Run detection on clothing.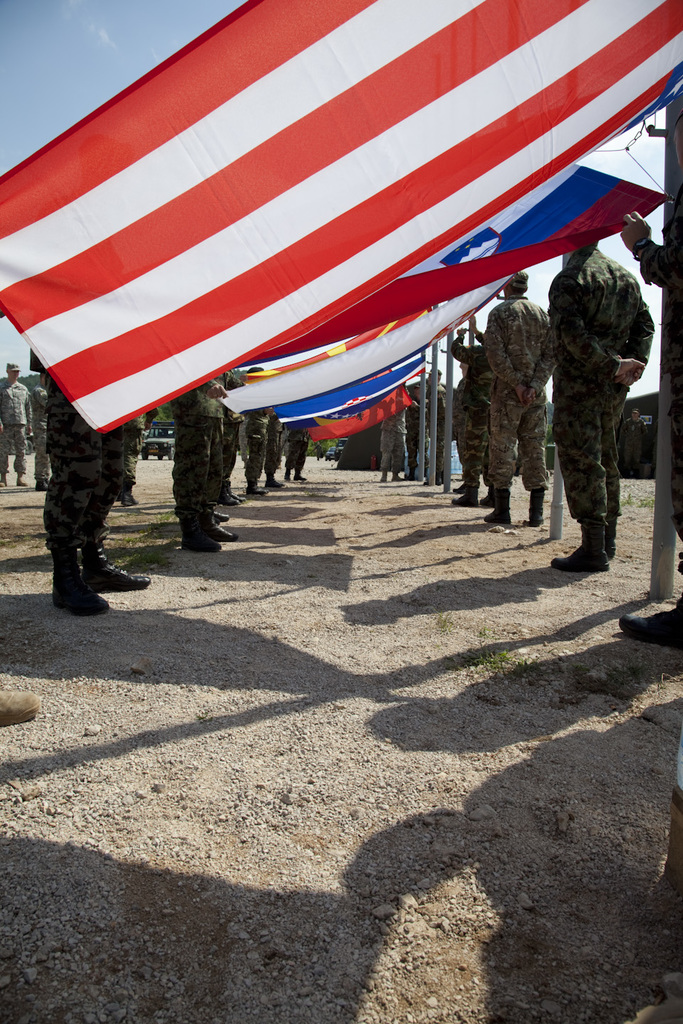
Result: 115:415:143:498.
